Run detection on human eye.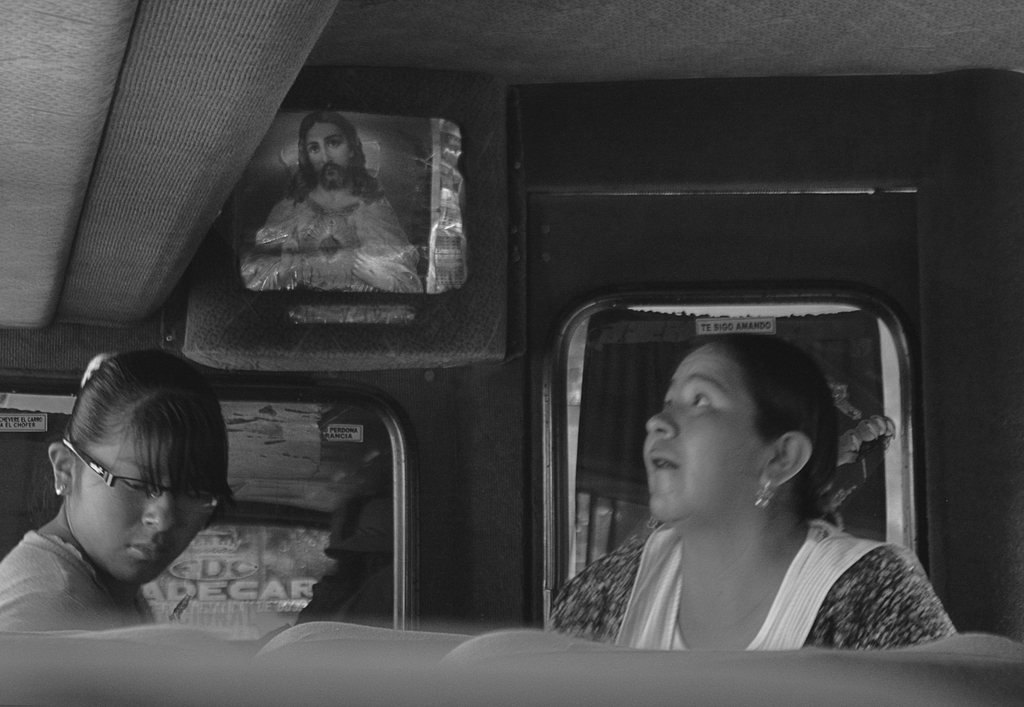
Result: {"x1": 304, "y1": 143, "x2": 319, "y2": 156}.
